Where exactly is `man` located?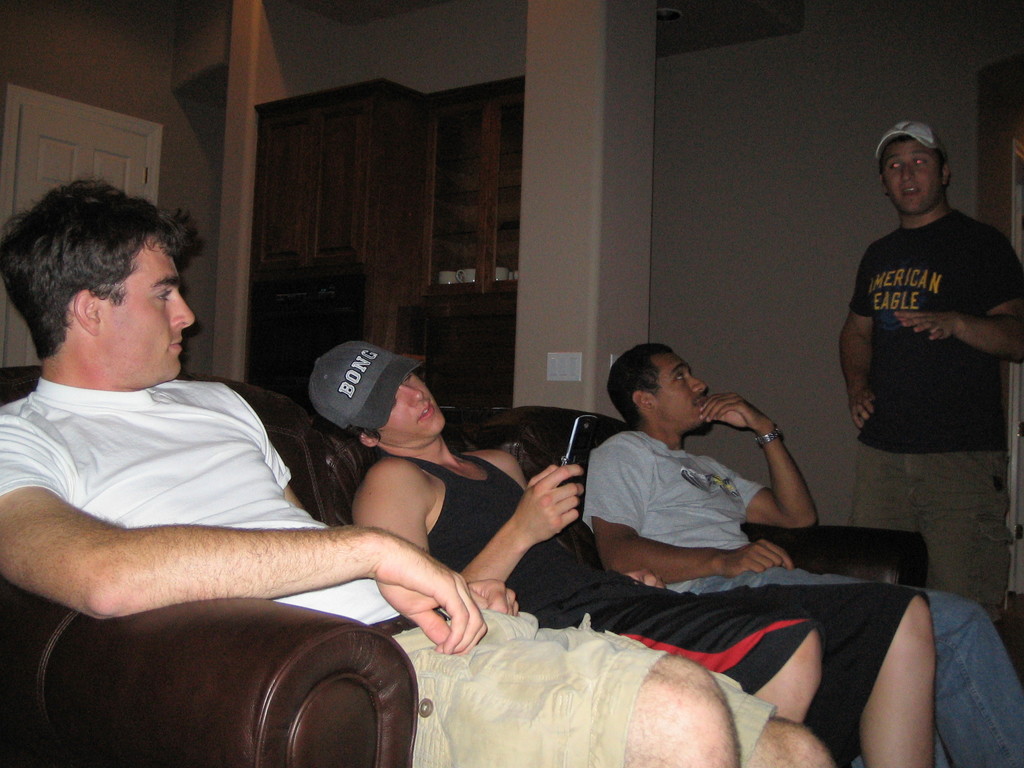
Its bounding box is l=0, t=181, r=836, b=767.
